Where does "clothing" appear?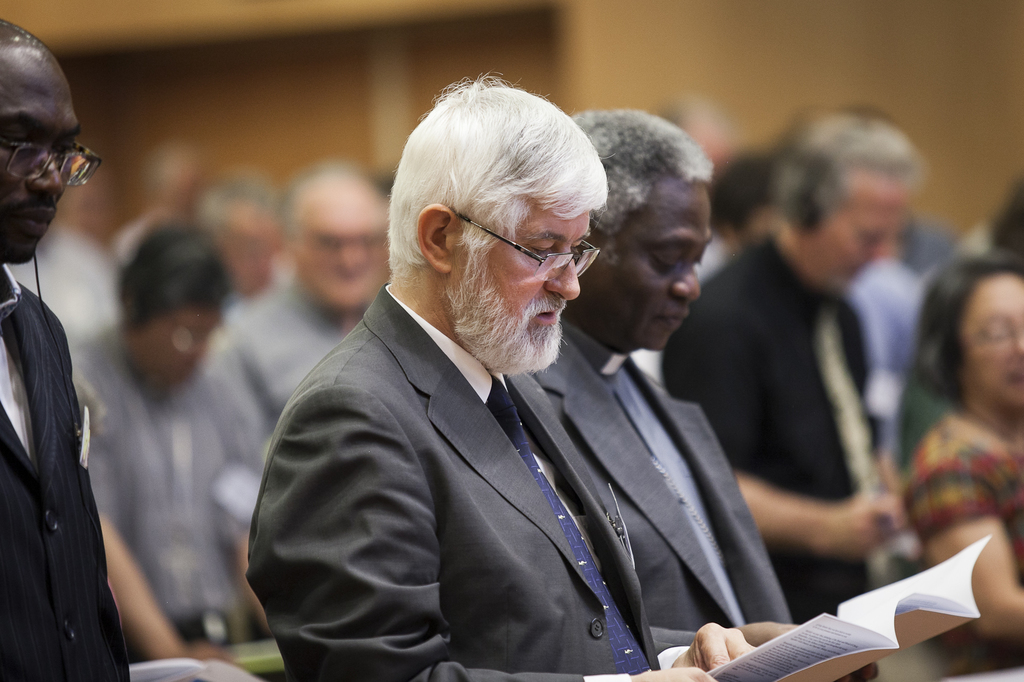
Appears at box=[63, 333, 271, 658].
